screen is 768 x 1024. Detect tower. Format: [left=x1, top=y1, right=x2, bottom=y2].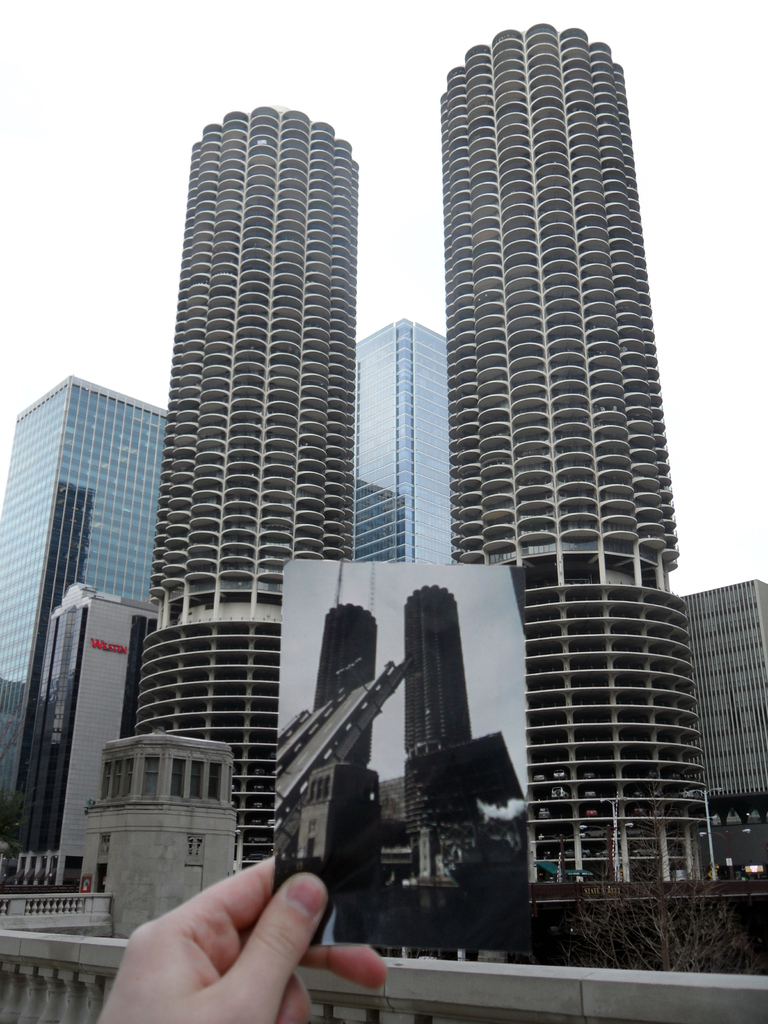
[left=680, top=589, right=767, bottom=804].
